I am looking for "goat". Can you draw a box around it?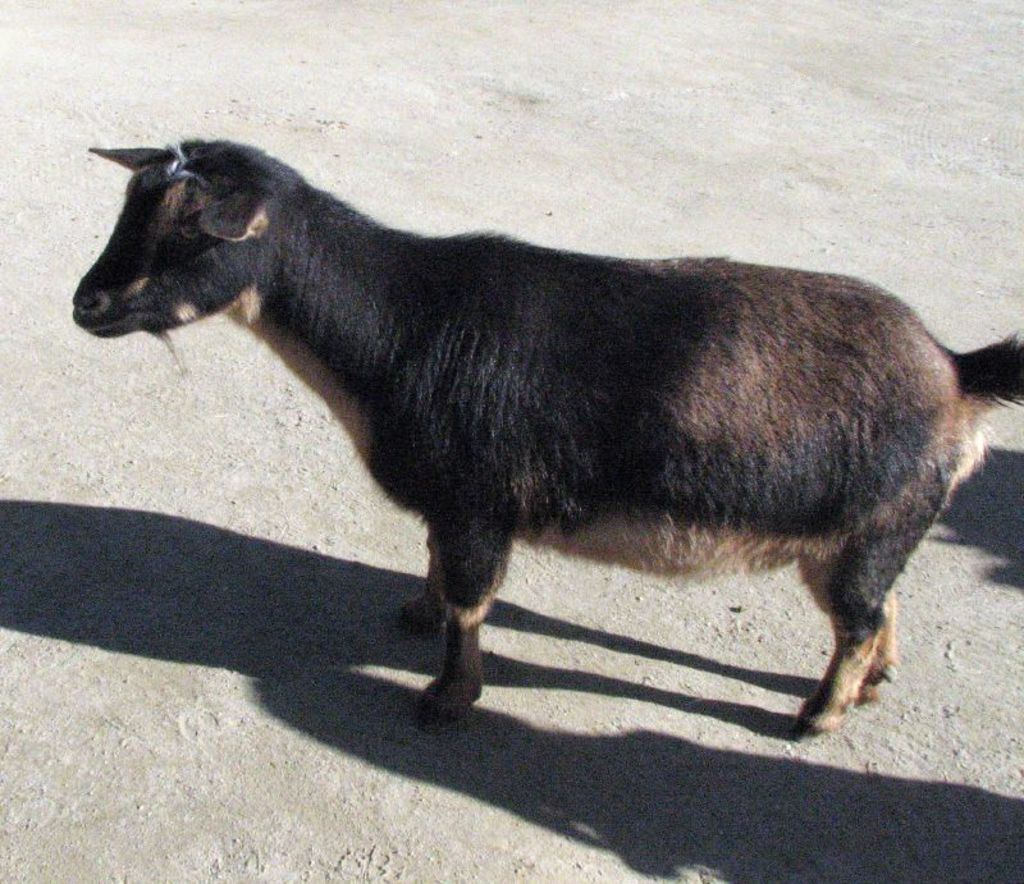
Sure, the bounding box is l=70, t=141, r=1023, b=746.
